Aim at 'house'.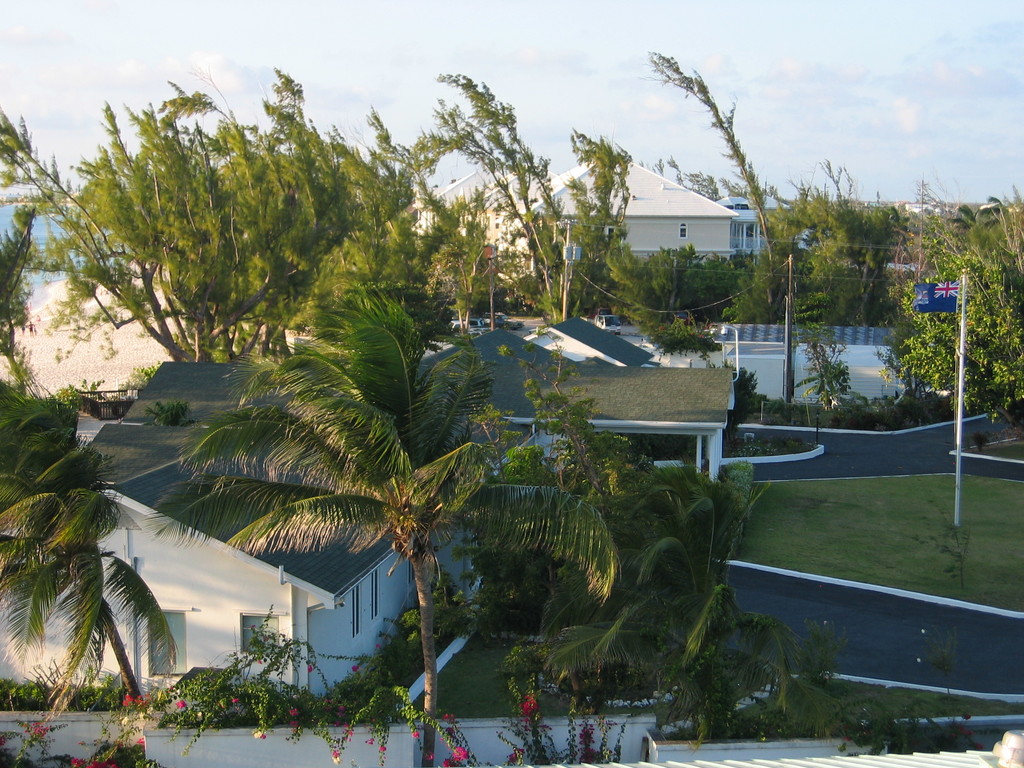
Aimed at x1=477, y1=348, x2=755, y2=511.
